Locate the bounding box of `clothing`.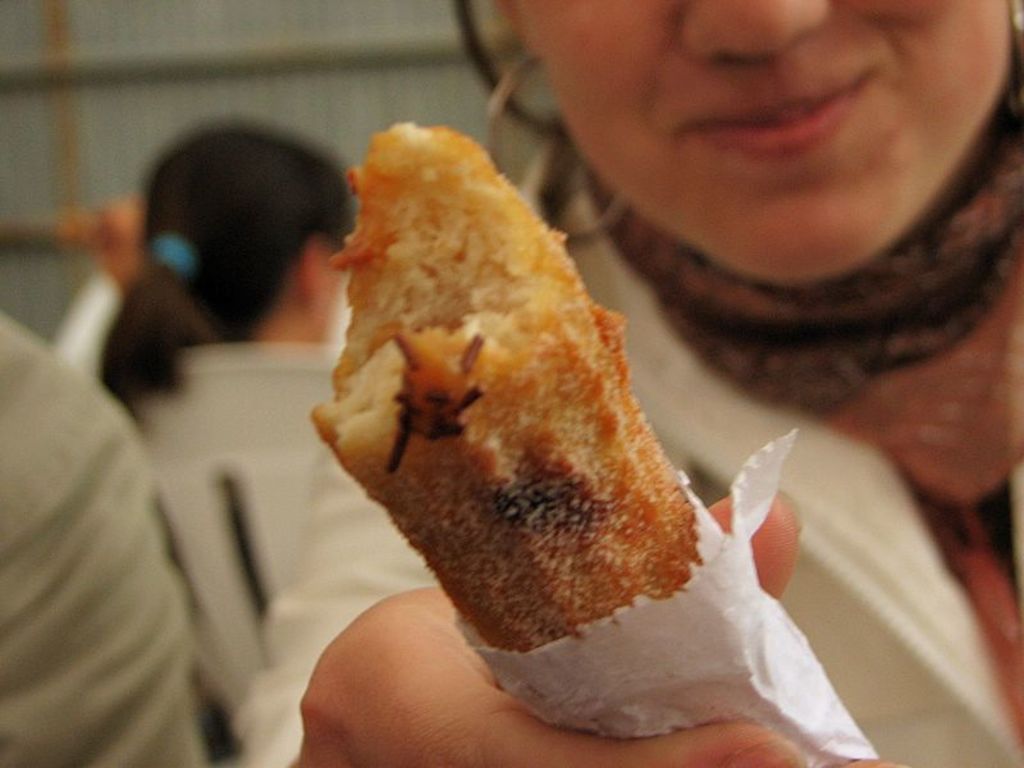
Bounding box: bbox(0, 308, 205, 767).
